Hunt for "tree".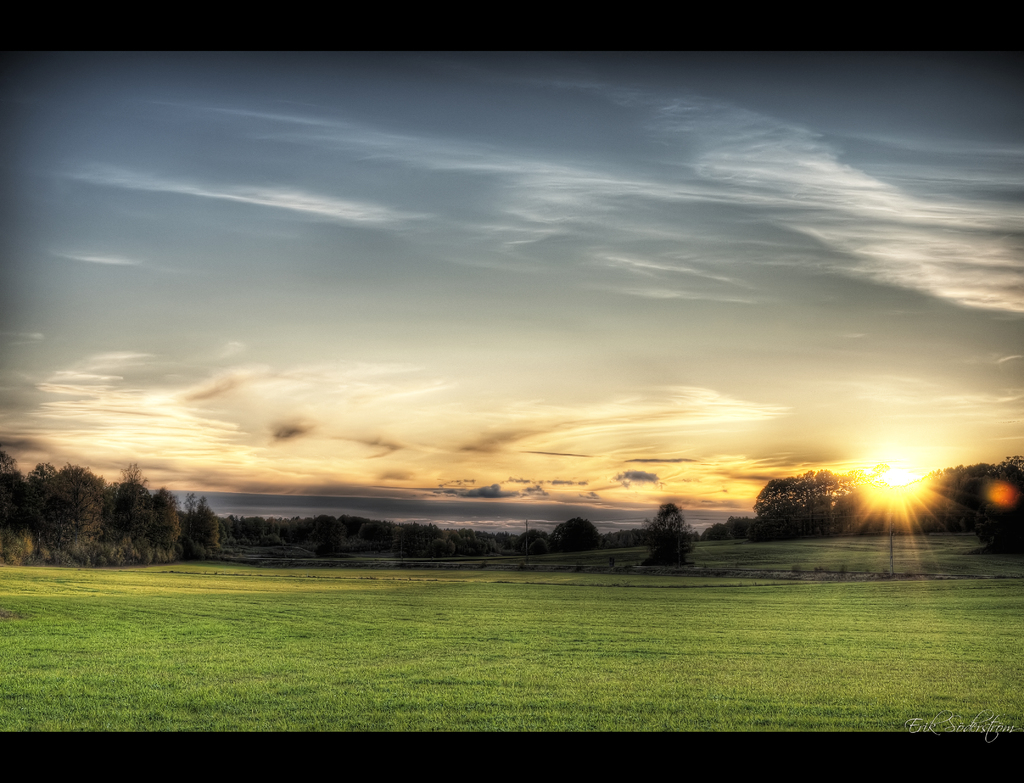
Hunted down at left=989, top=451, right=1020, bottom=531.
